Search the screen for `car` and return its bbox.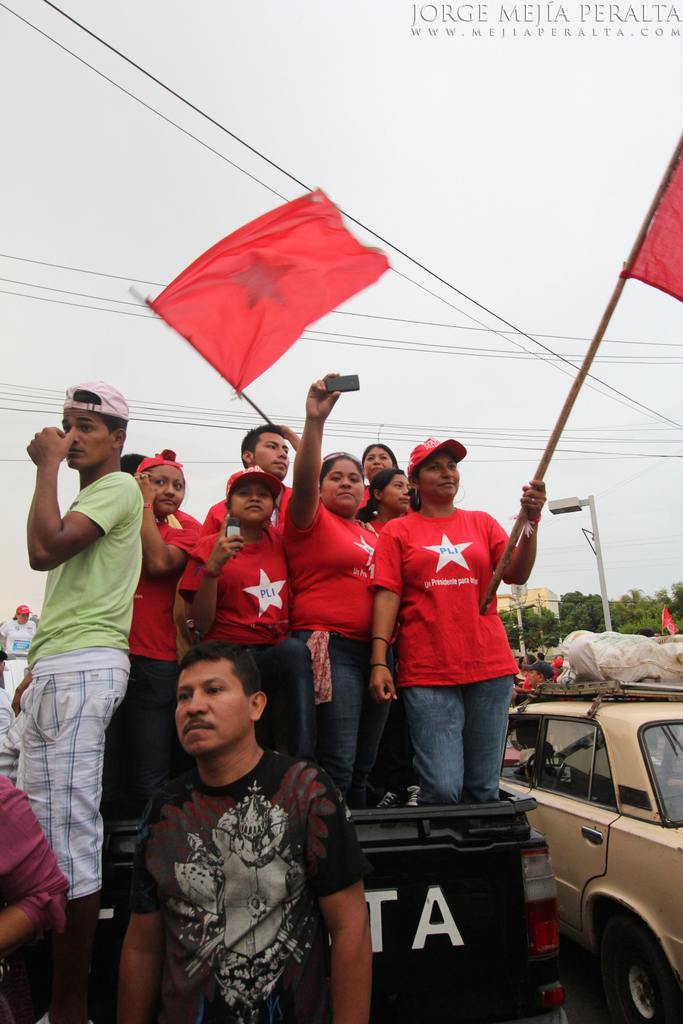
Found: (x1=505, y1=672, x2=682, y2=1023).
